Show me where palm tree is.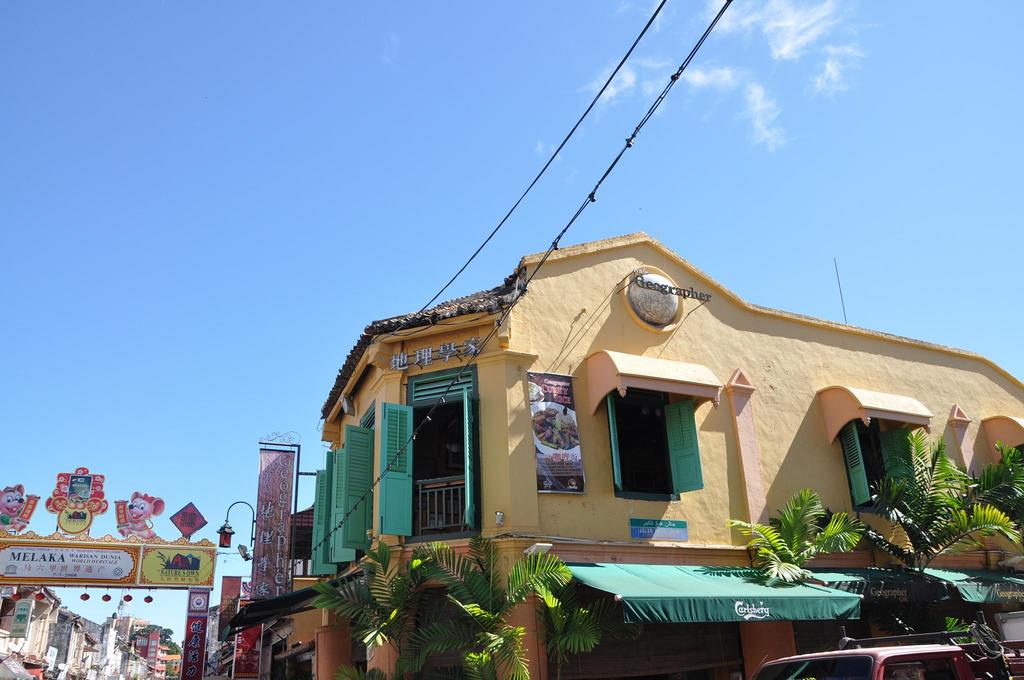
palm tree is at box(870, 429, 1002, 594).
